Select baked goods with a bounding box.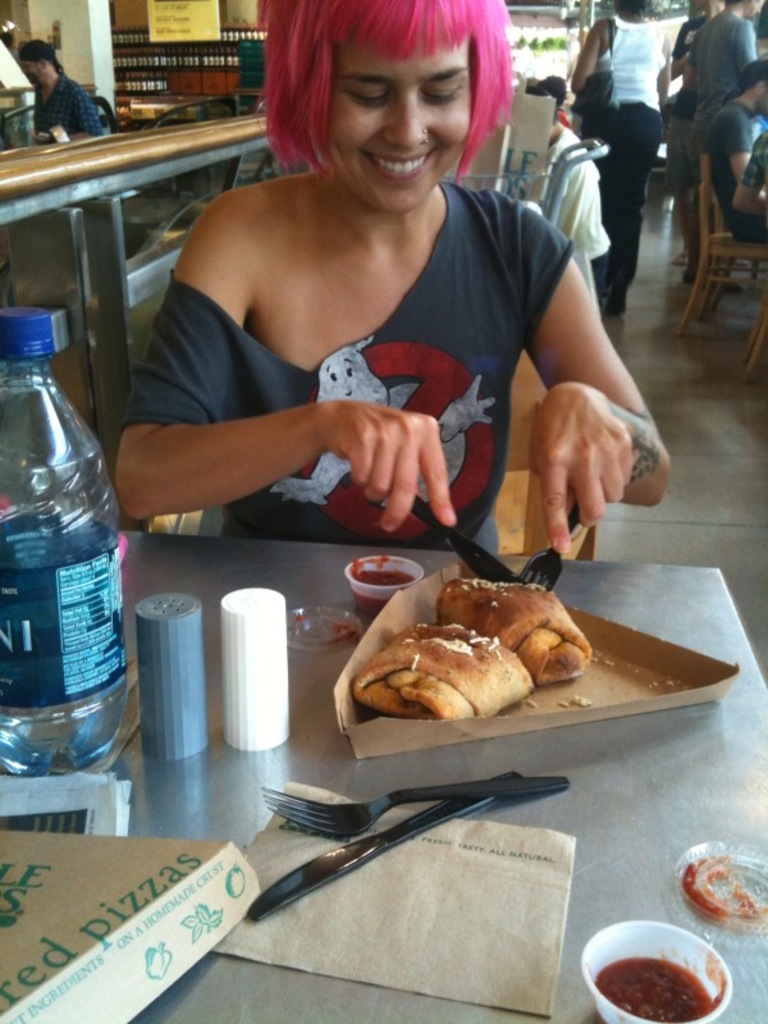
left=349, top=620, right=532, bottom=728.
